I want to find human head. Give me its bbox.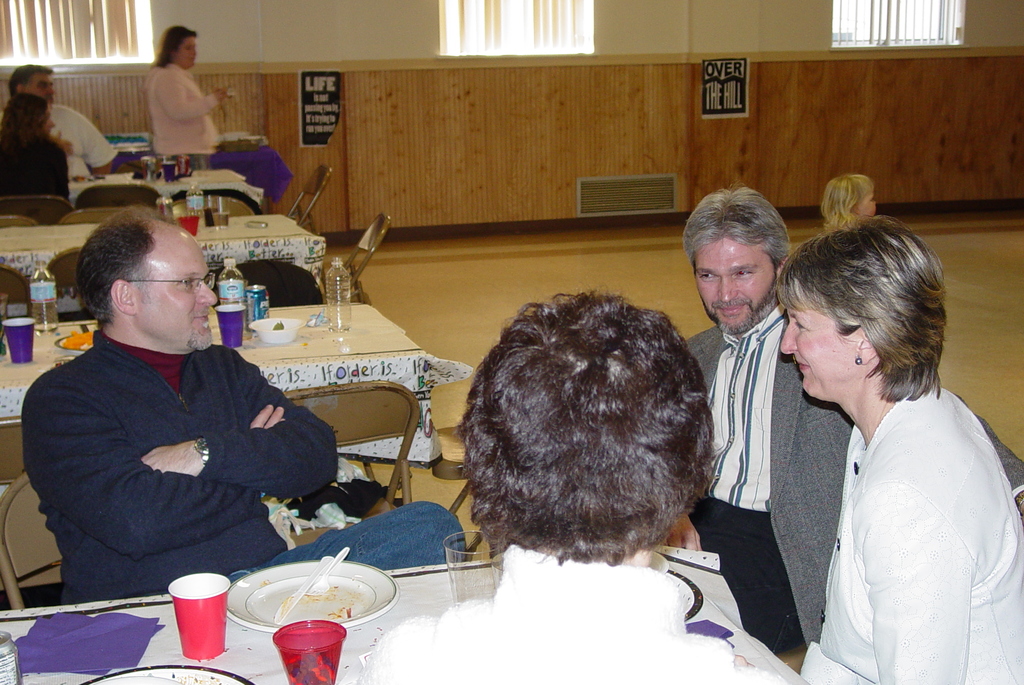
bbox=(689, 177, 792, 318).
